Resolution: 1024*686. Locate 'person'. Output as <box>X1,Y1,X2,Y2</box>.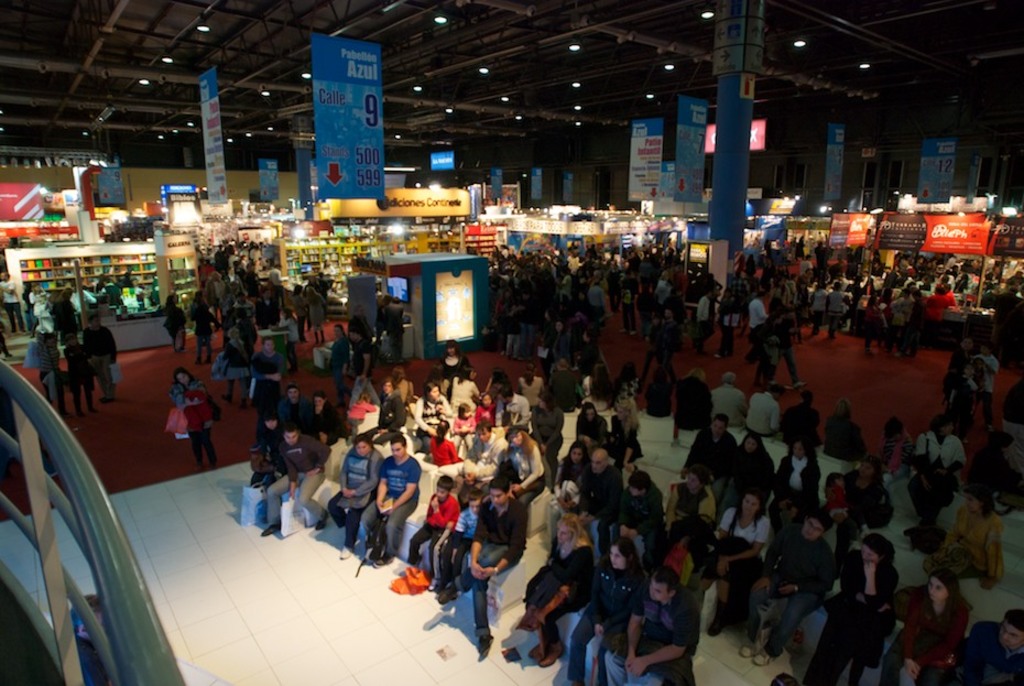
<box>655,459,718,557</box>.
